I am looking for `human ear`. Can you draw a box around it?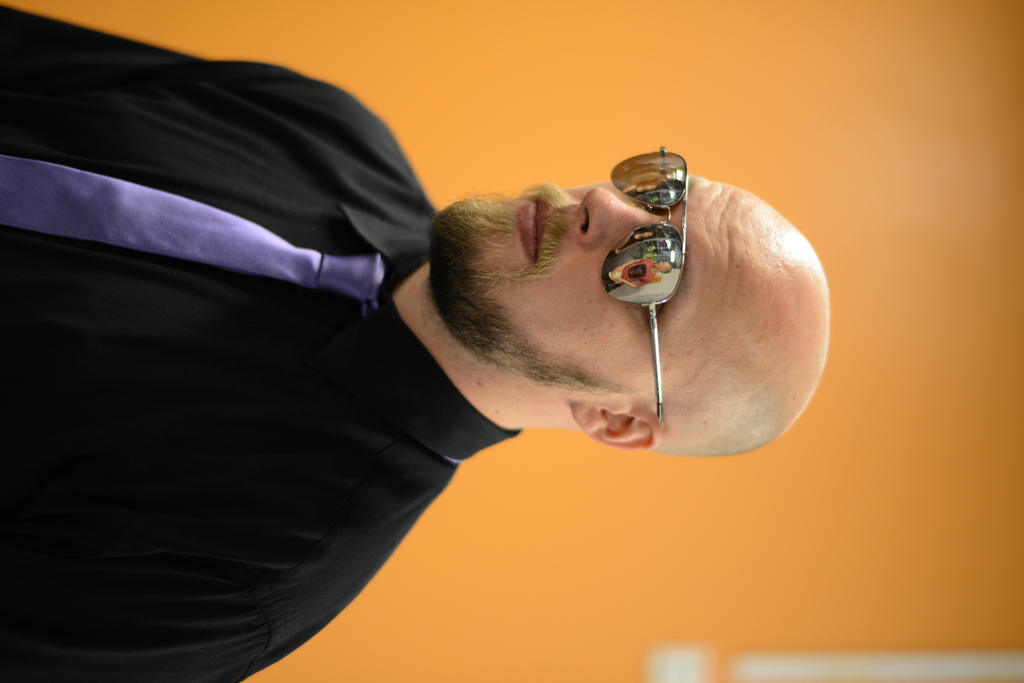
Sure, the bounding box is l=568, t=406, r=661, b=449.
